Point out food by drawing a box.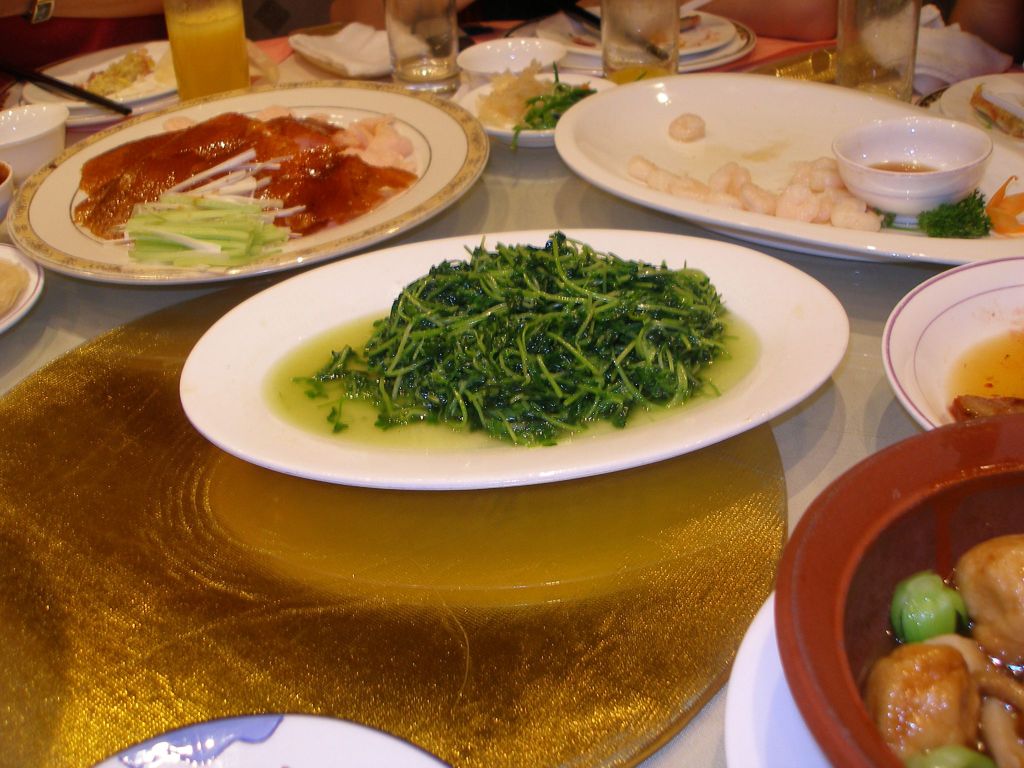
crop(0, 247, 29, 314).
